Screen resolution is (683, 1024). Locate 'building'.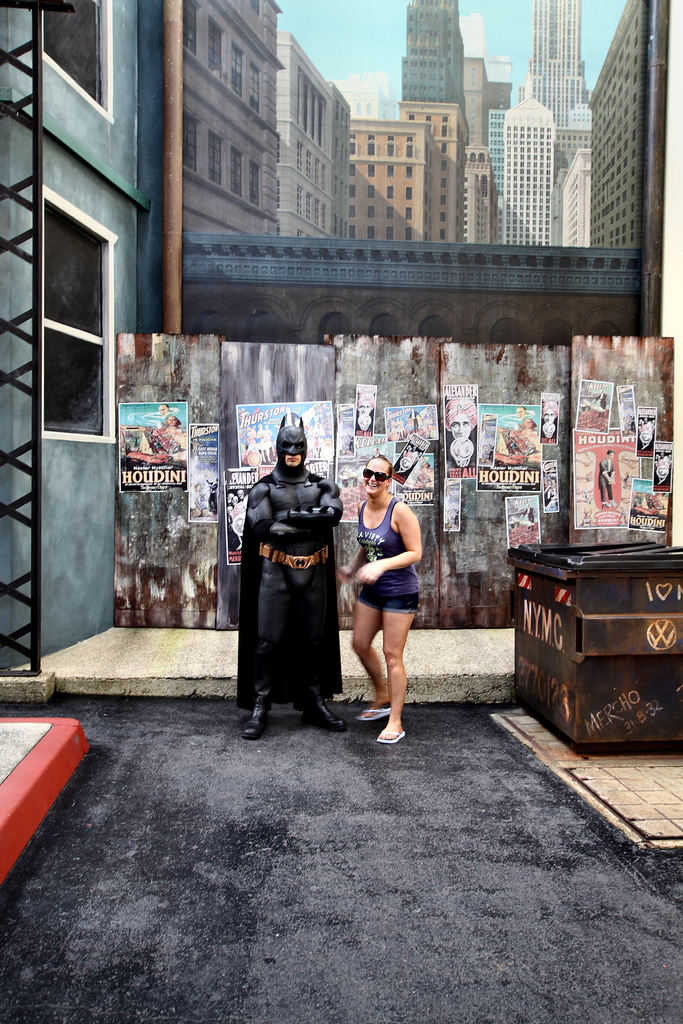
{"x1": 0, "y1": 0, "x2": 159, "y2": 674}.
